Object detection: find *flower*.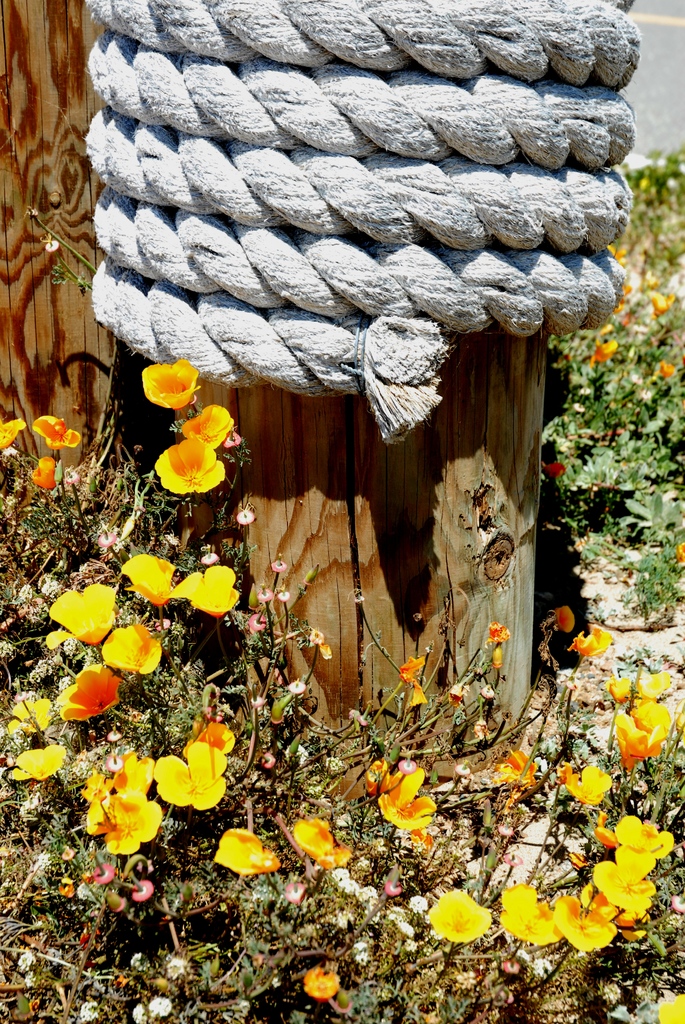
select_region(181, 406, 232, 448).
